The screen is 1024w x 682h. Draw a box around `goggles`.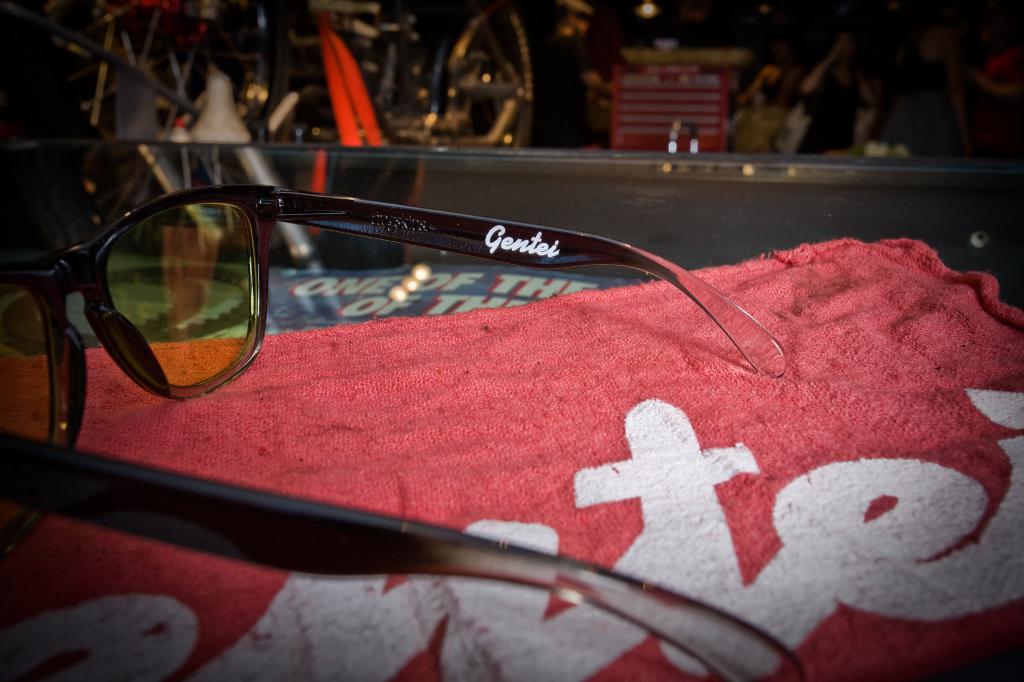
[31, 171, 926, 562].
